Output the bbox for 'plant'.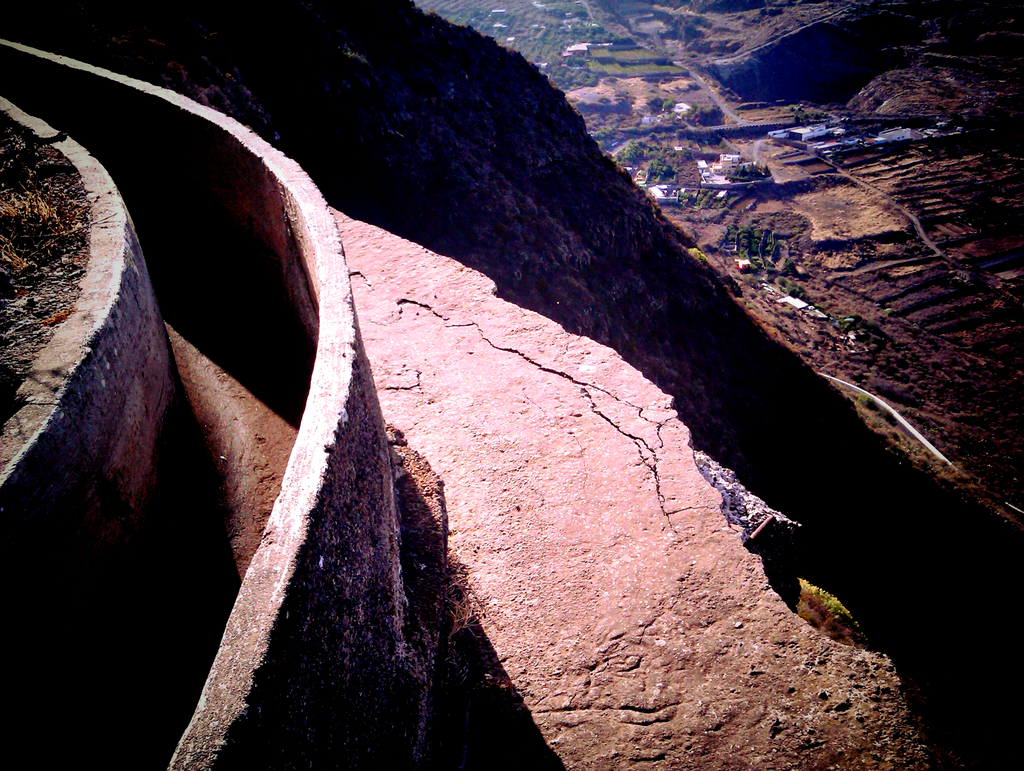
<bbox>852, 389, 878, 409</bbox>.
